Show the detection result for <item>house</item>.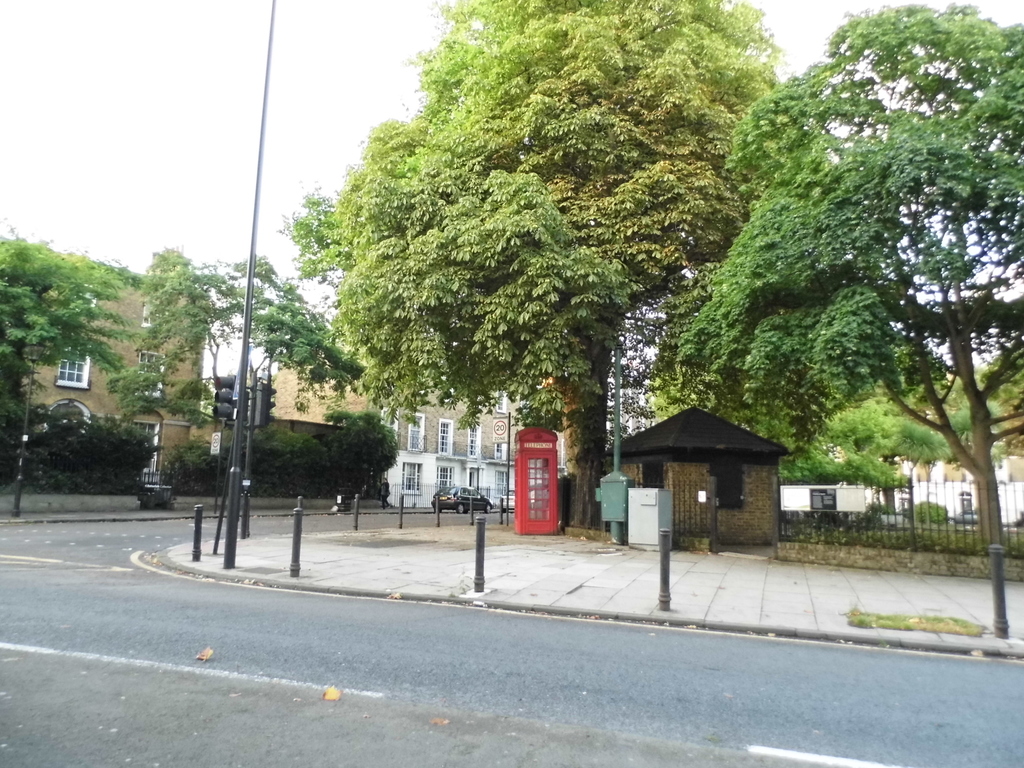
598,396,789,552.
